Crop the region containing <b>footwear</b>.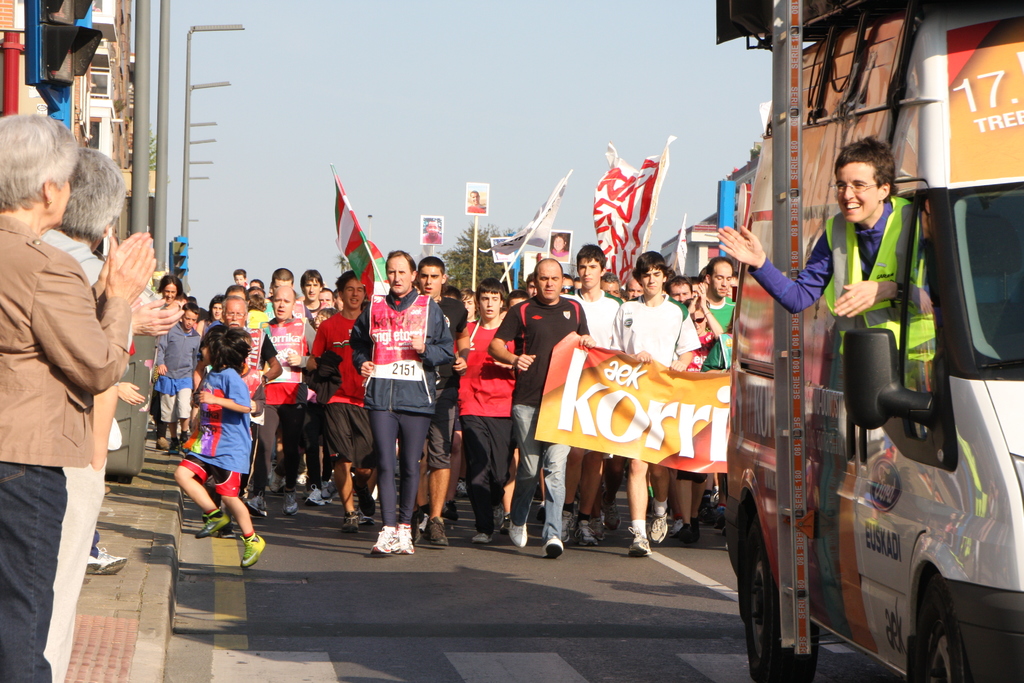
Crop region: (342, 509, 359, 536).
